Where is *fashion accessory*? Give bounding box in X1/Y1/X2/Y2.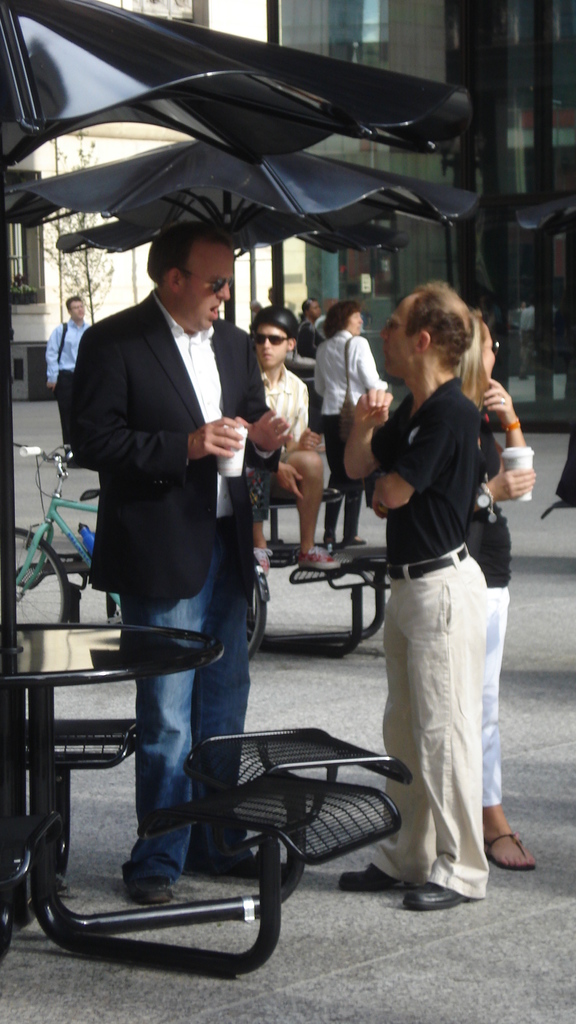
403/879/471/909.
